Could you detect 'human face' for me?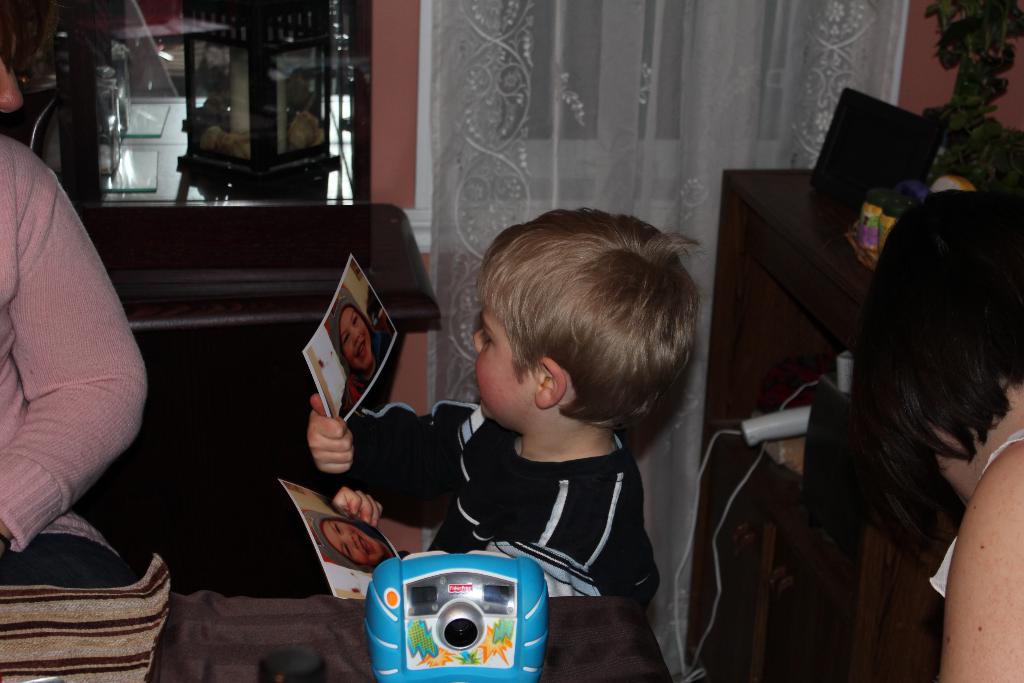
Detection result: 472,300,534,431.
